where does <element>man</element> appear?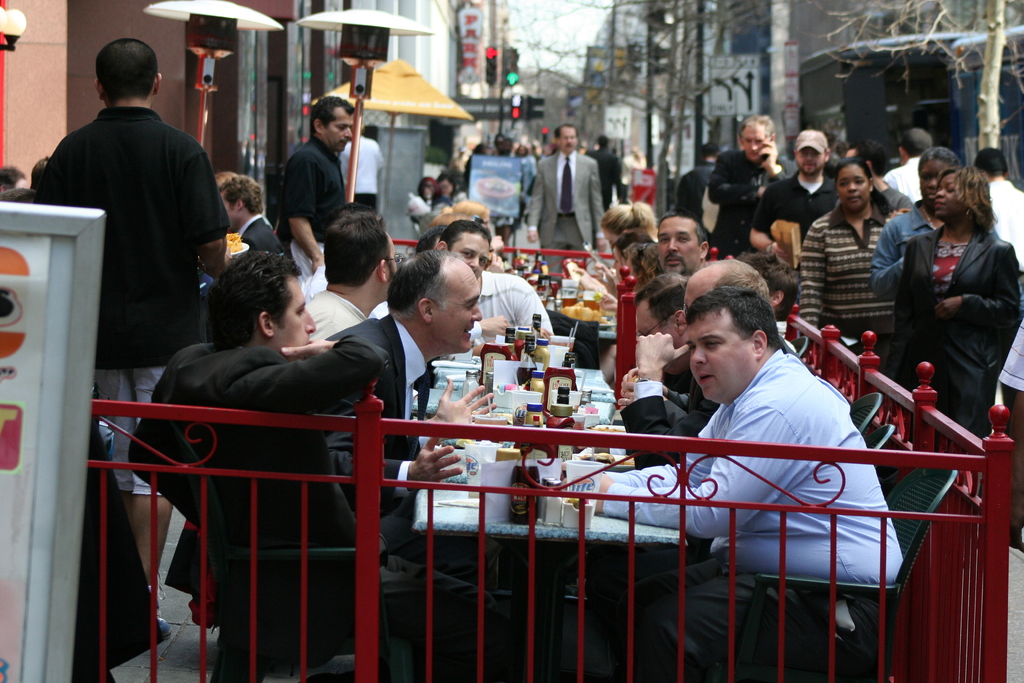
Appears at 656:211:708:272.
